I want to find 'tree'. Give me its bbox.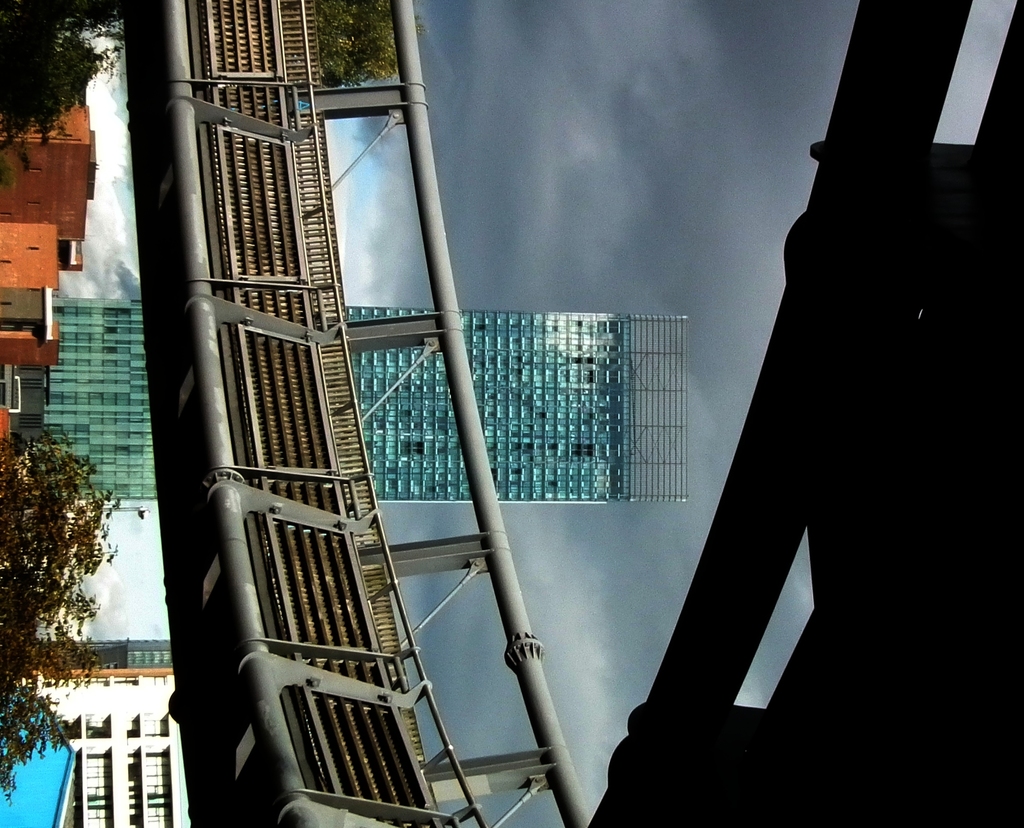
pyautogui.locateOnScreen(0, 411, 122, 710).
